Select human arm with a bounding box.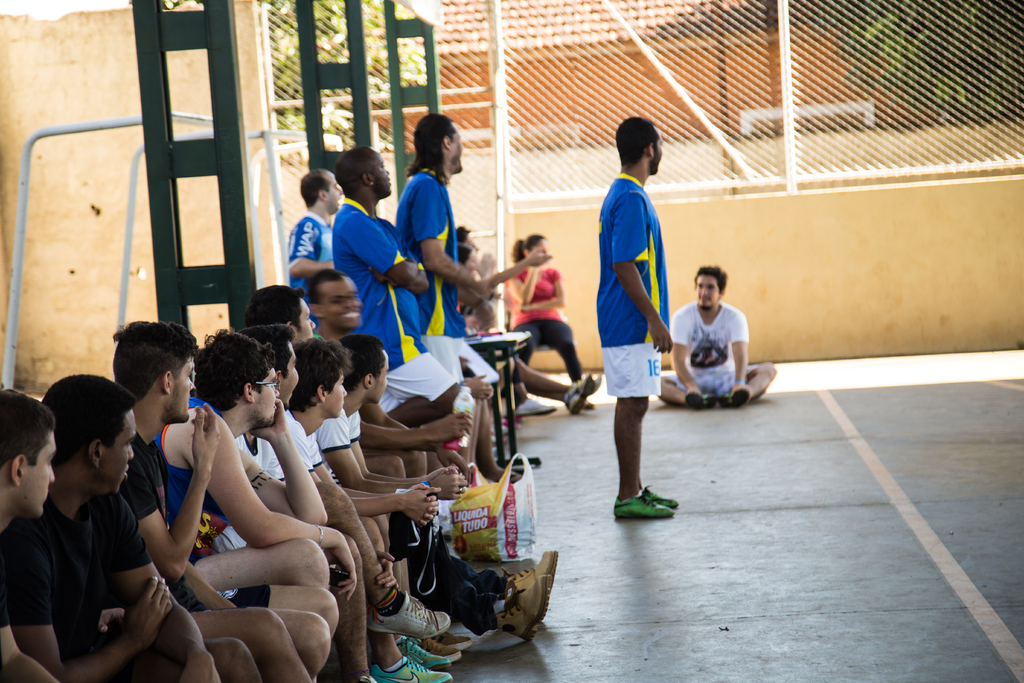
rect(612, 260, 673, 352).
